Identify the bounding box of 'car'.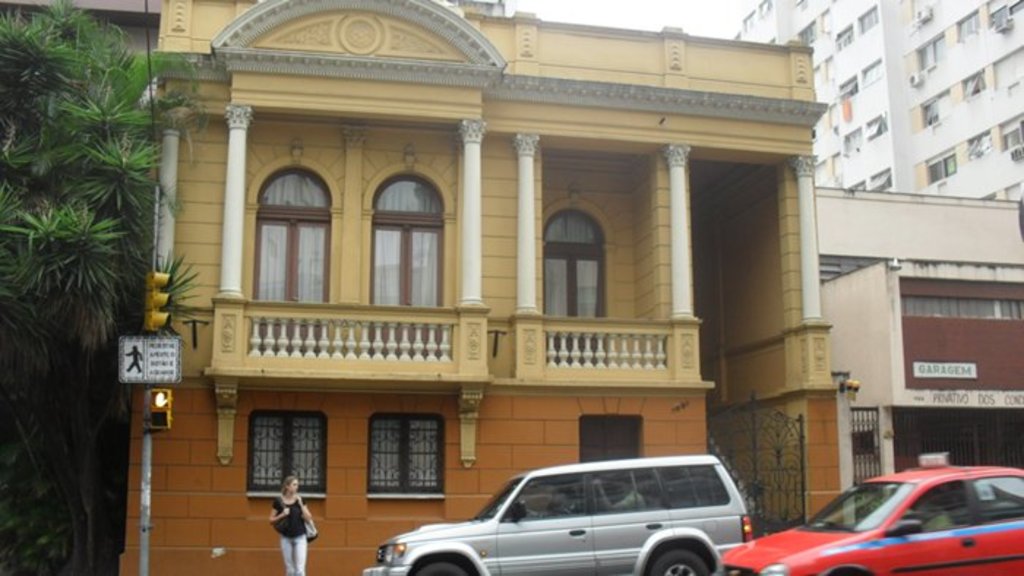
<box>363,455,750,575</box>.
